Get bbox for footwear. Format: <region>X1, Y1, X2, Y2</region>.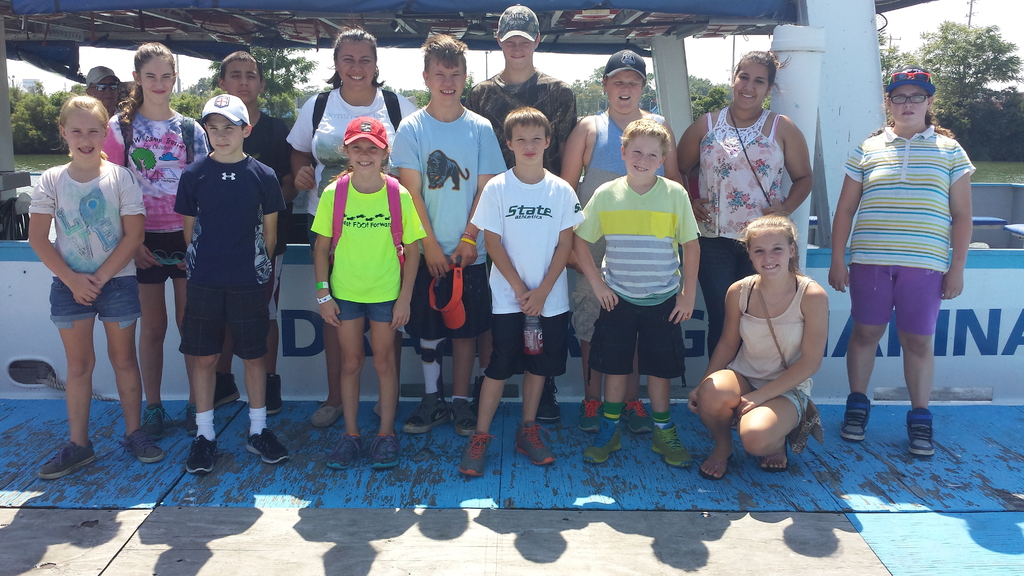
<region>194, 376, 243, 413</region>.
